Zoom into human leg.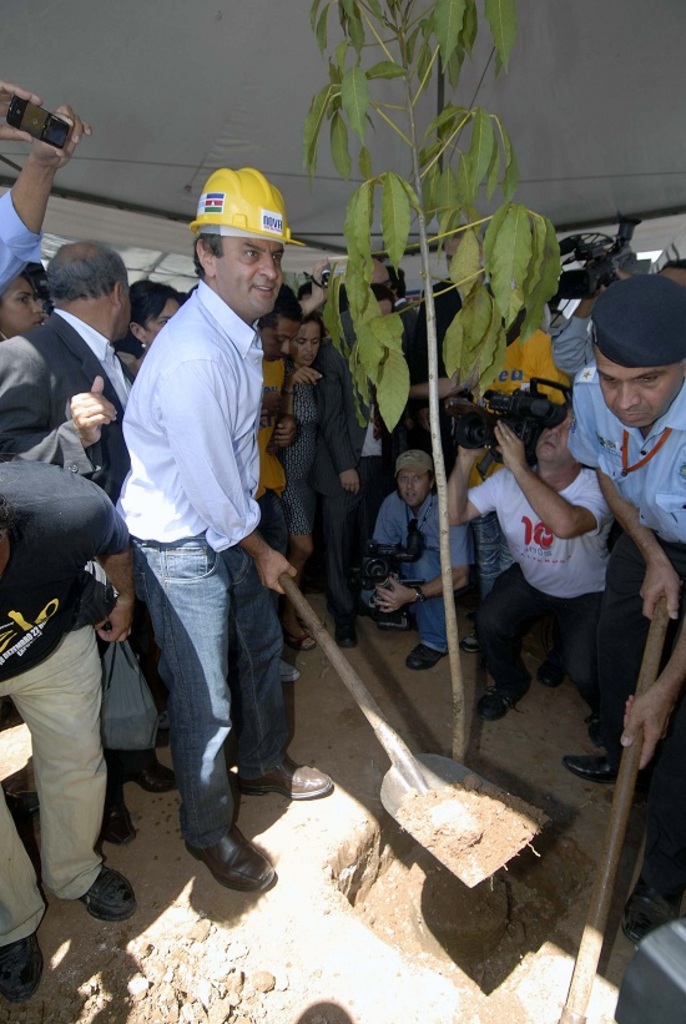
Zoom target: x1=549 y1=589 x2=600 y2=686.
